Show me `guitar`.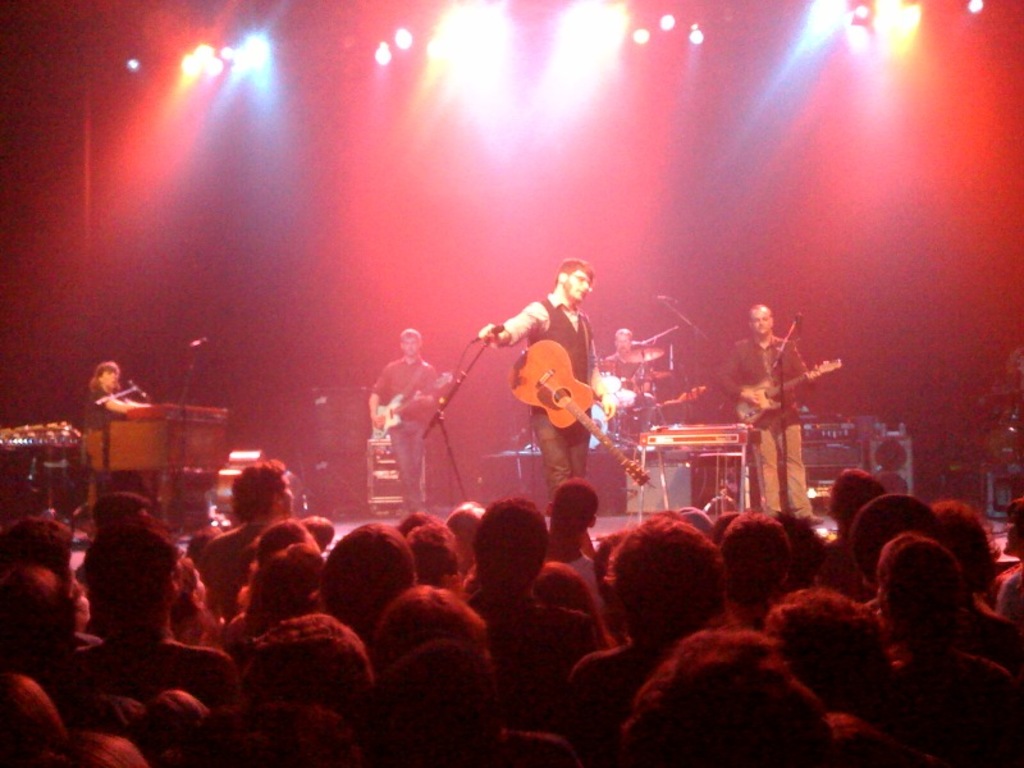
`guitar` is here: pyautogui.locateOnScreen(731, 351, 836, 428).
